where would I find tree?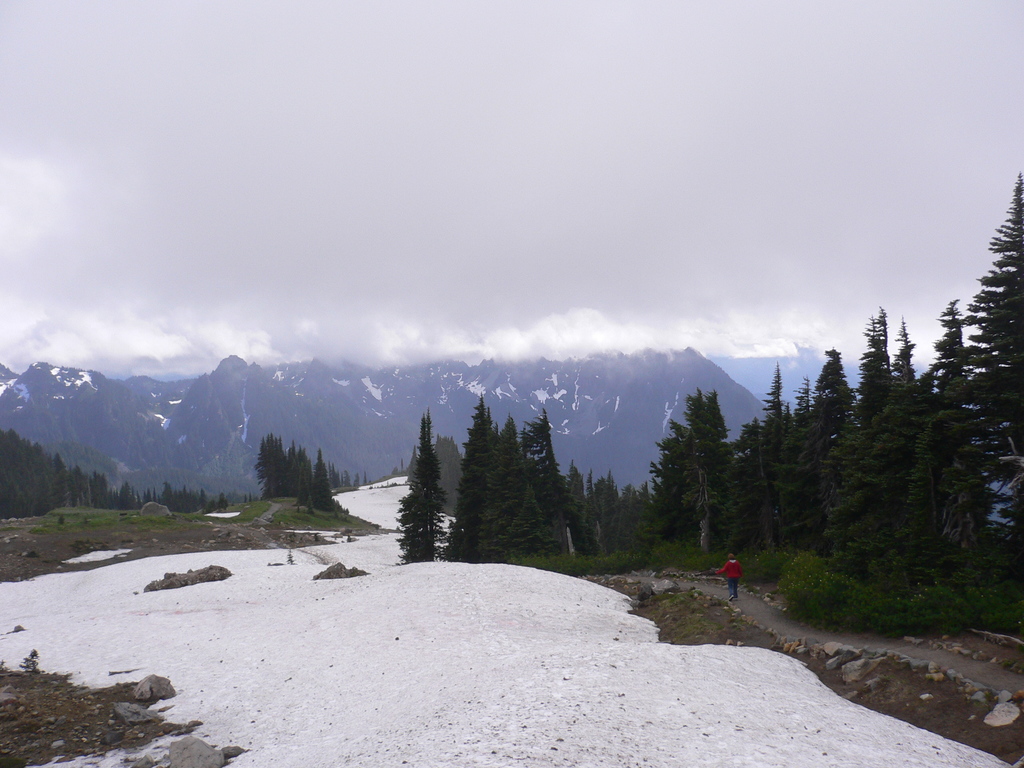
At 392 419 461 566.
